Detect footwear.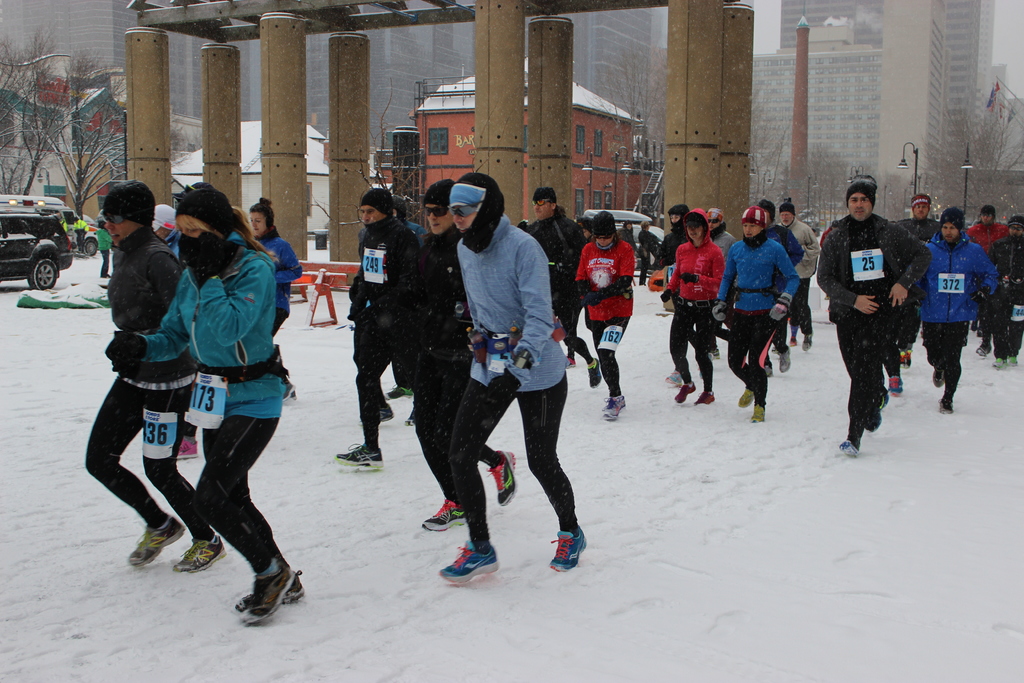
Detected at x1=129 y1=514 x2=184 y2=568.
